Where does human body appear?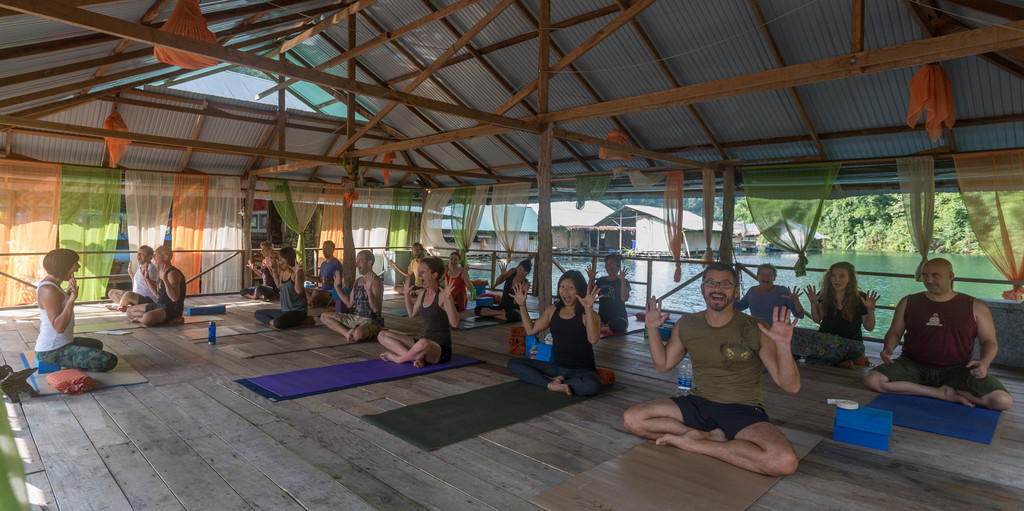
Appears at left=477, top=253, right=534, bottom=322.
